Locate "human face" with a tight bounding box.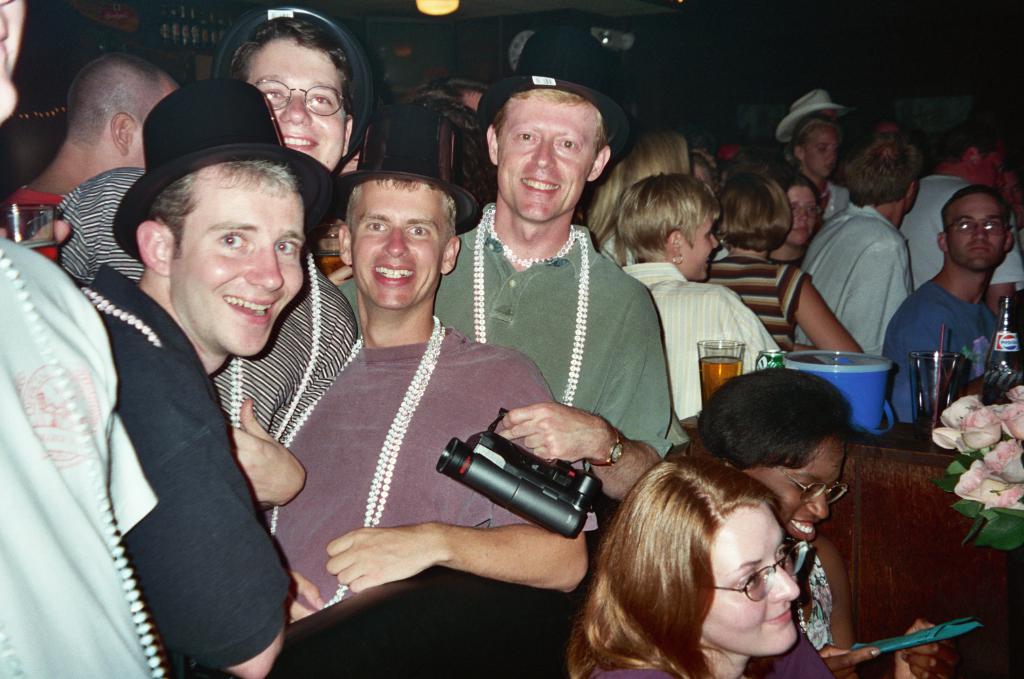
locate(495, 92, 601, 225).
